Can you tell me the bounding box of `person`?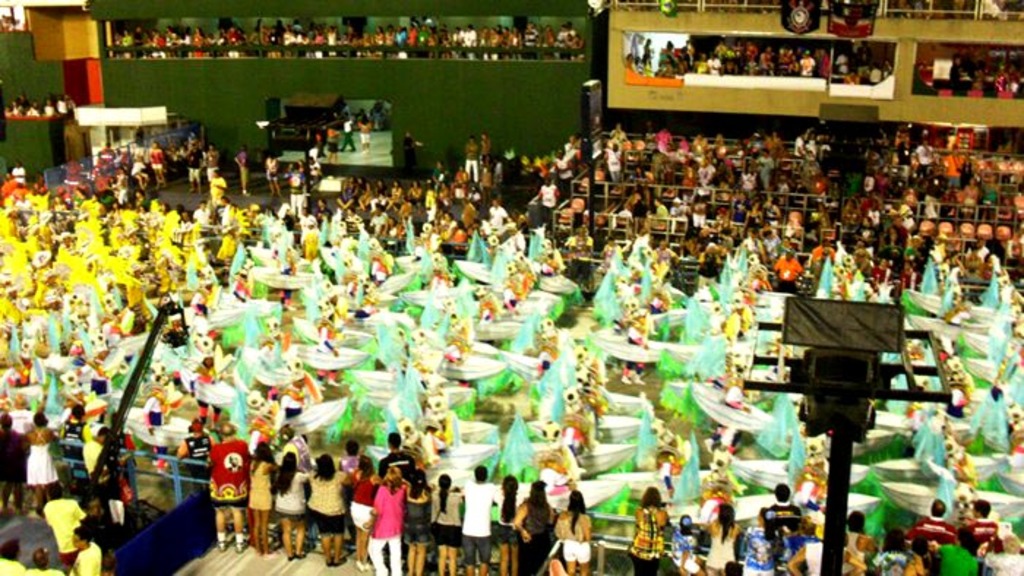
select_region(639, 41, 650, 67).
